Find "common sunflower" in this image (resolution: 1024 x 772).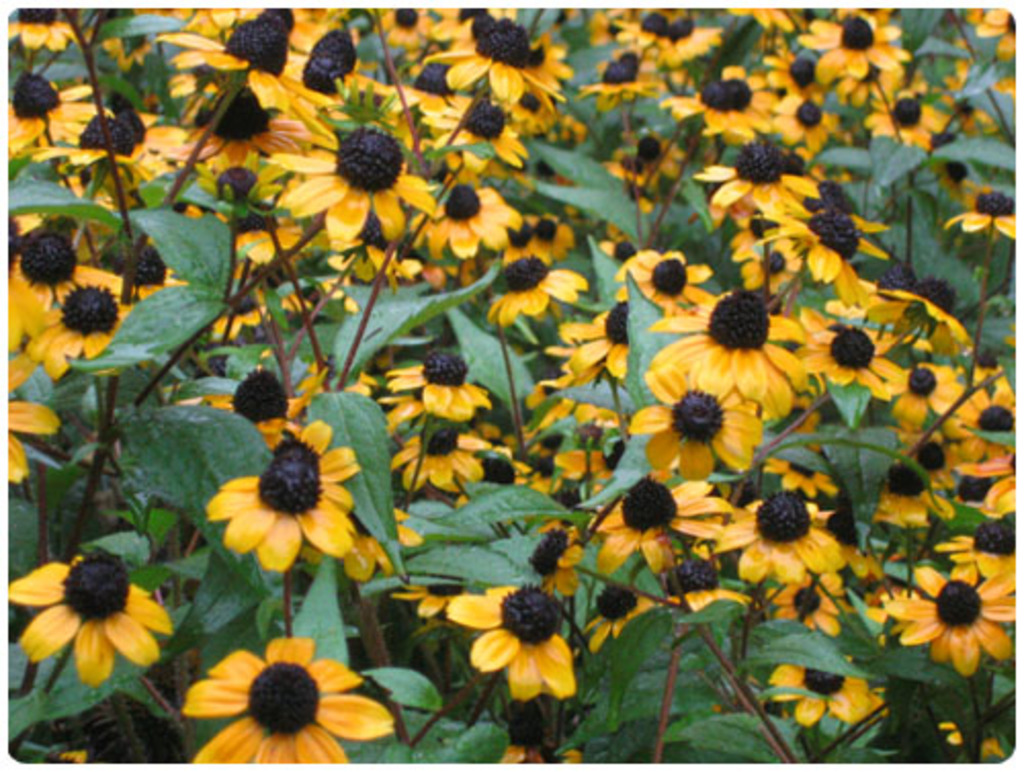
[143, 12, 334, 152].
